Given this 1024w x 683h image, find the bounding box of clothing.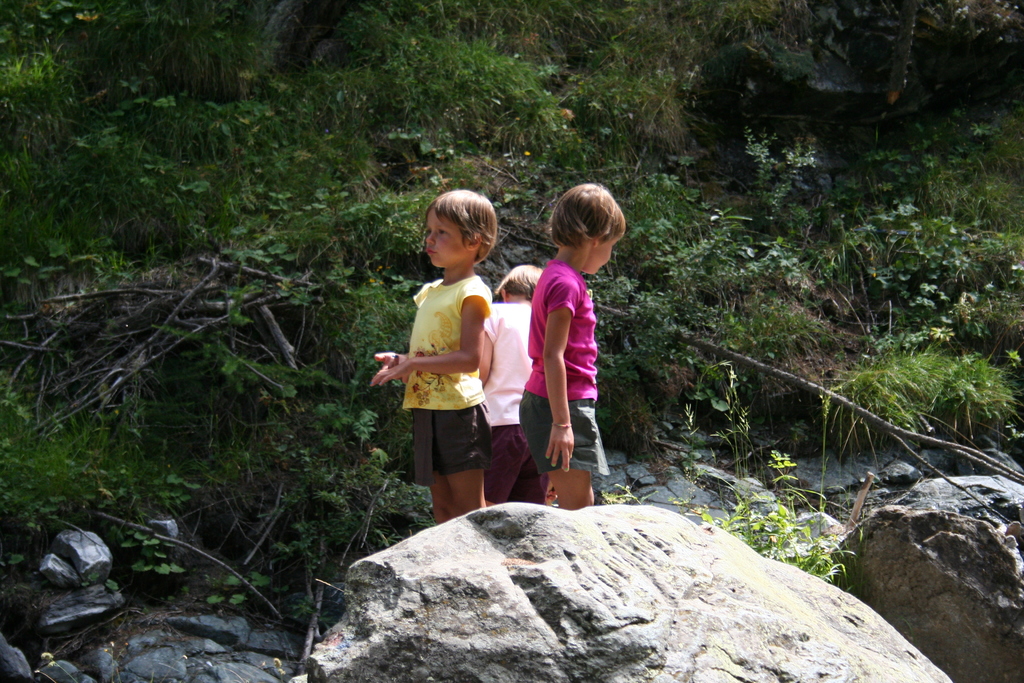
x1=398 y1=276 x2=484 y2=479.
